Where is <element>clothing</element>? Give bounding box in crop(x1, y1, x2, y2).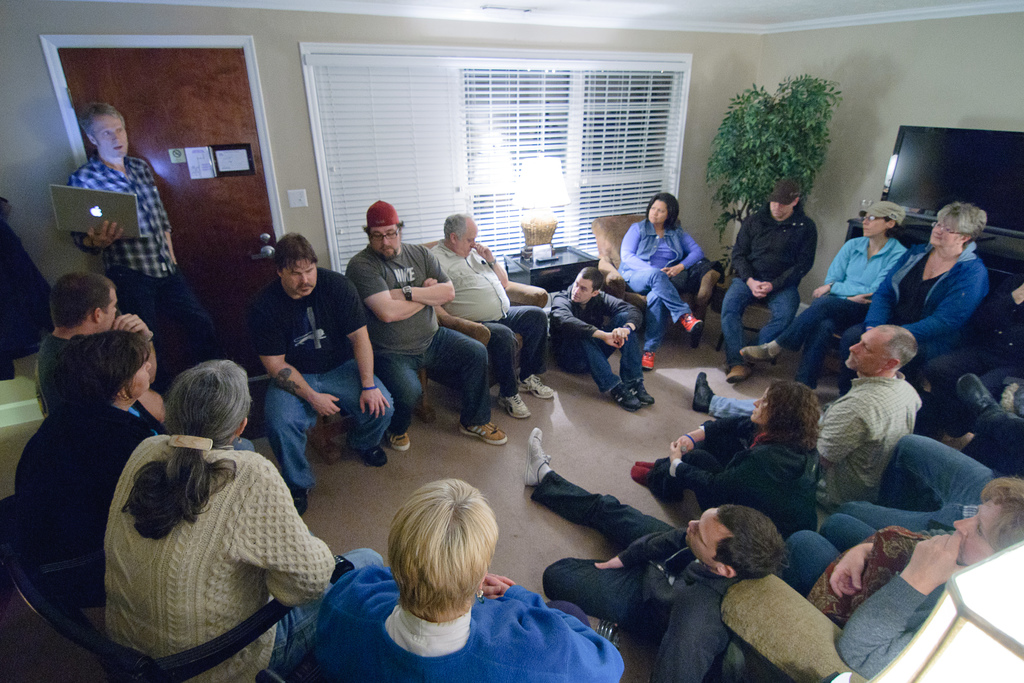
crop(8, 373, 164, 621).
